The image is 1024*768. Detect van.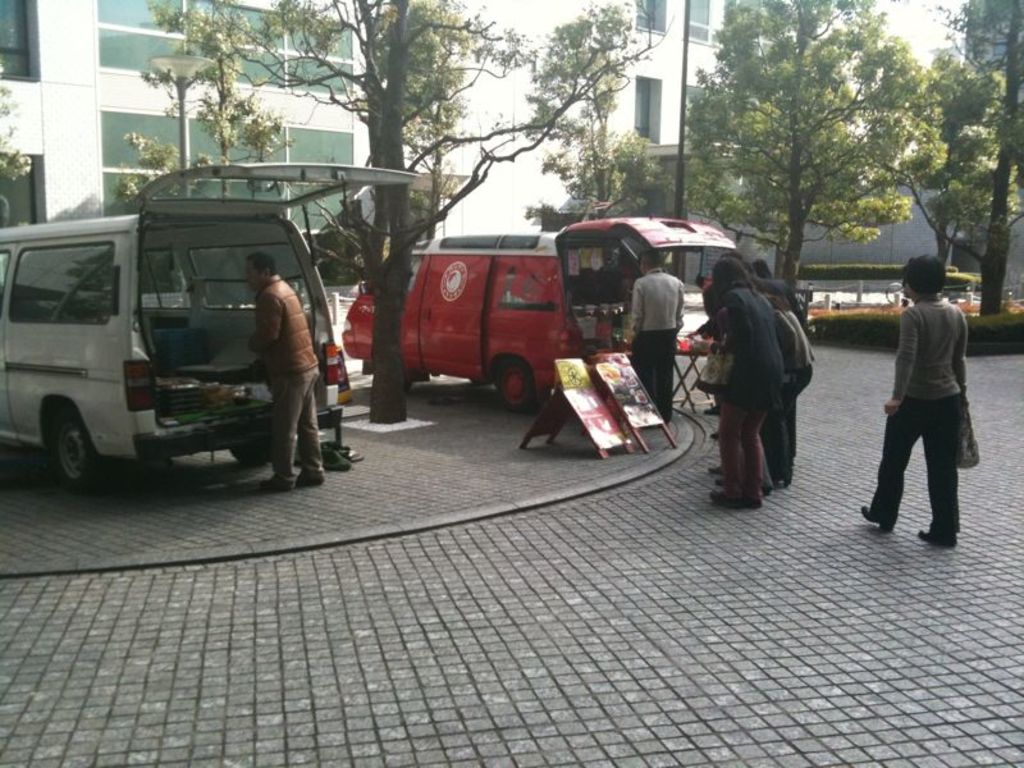
Detection: bbox=(0, 160, 421, 498).
